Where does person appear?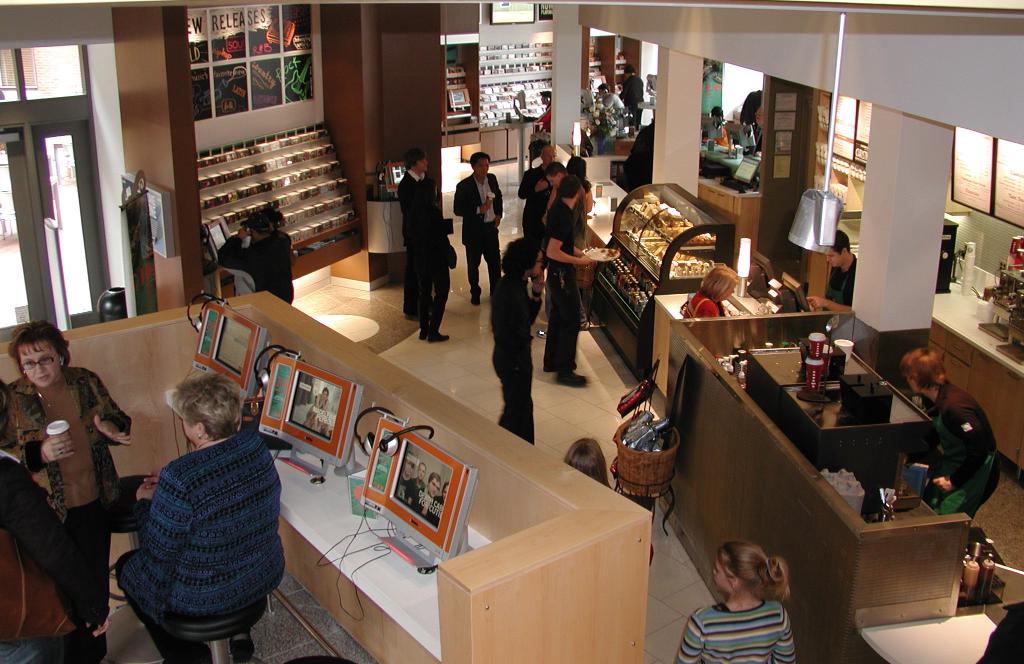
Appears at crop(115, 376, 287, 661).
